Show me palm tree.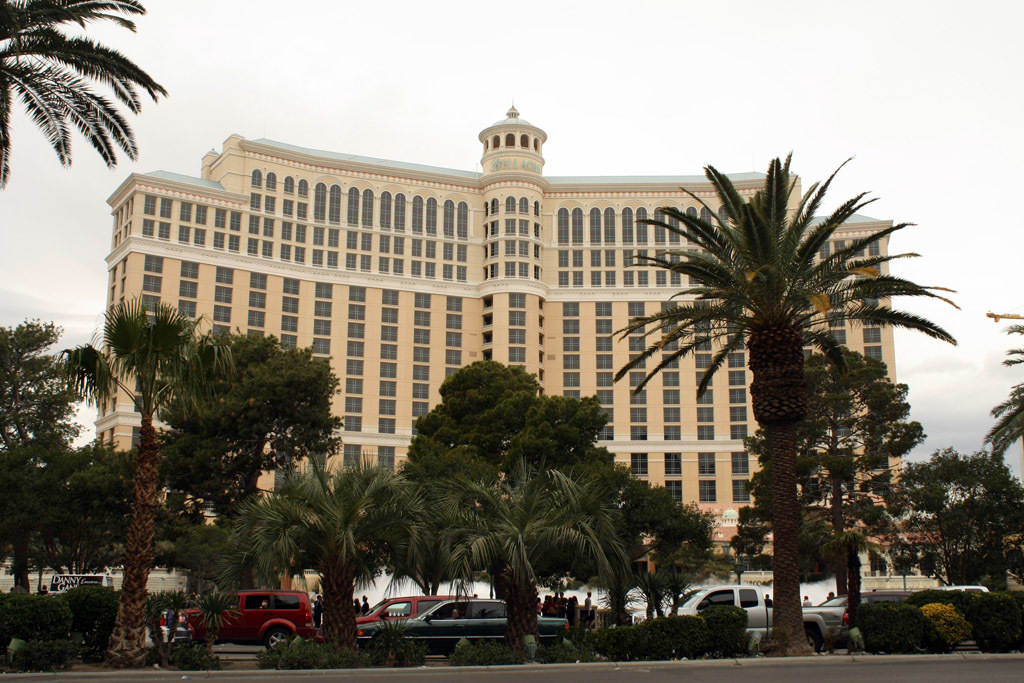
palm tree is here: {"x1": 367, "y1": 452, "x2": 535, "y2": 682}.
